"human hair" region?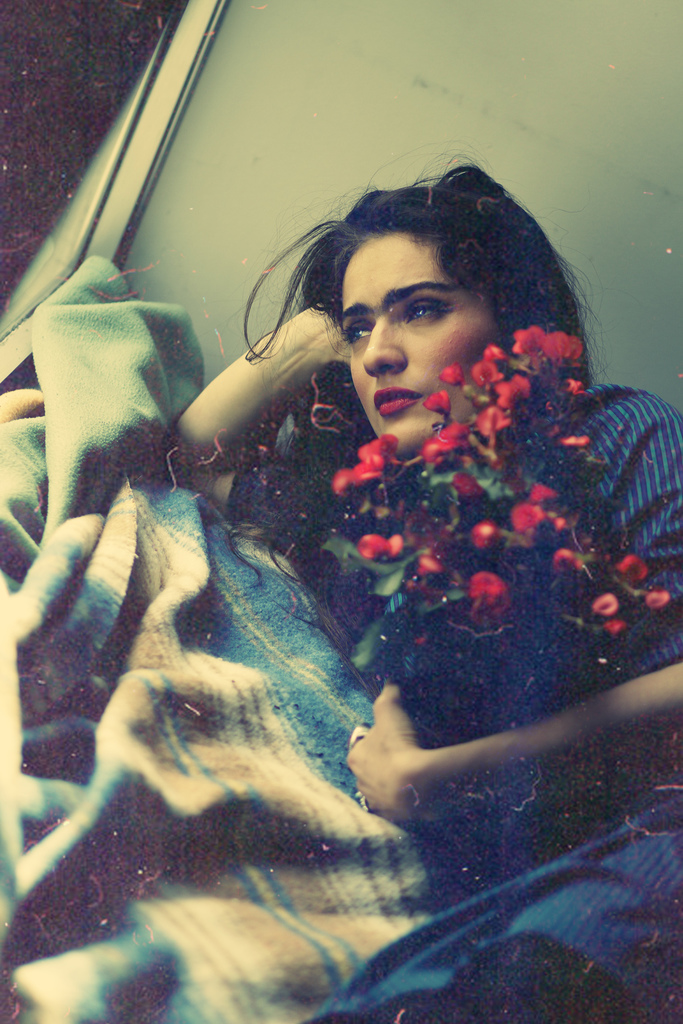
[292,146,575,433]
